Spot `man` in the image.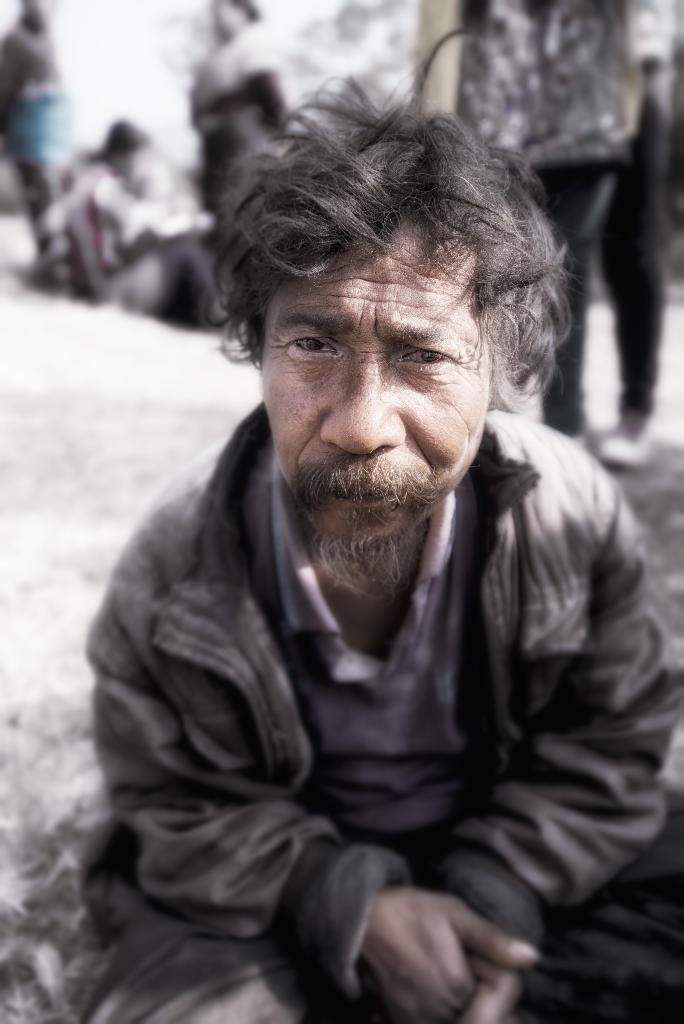
`man` found at rect(44, 116, 229, 333).
